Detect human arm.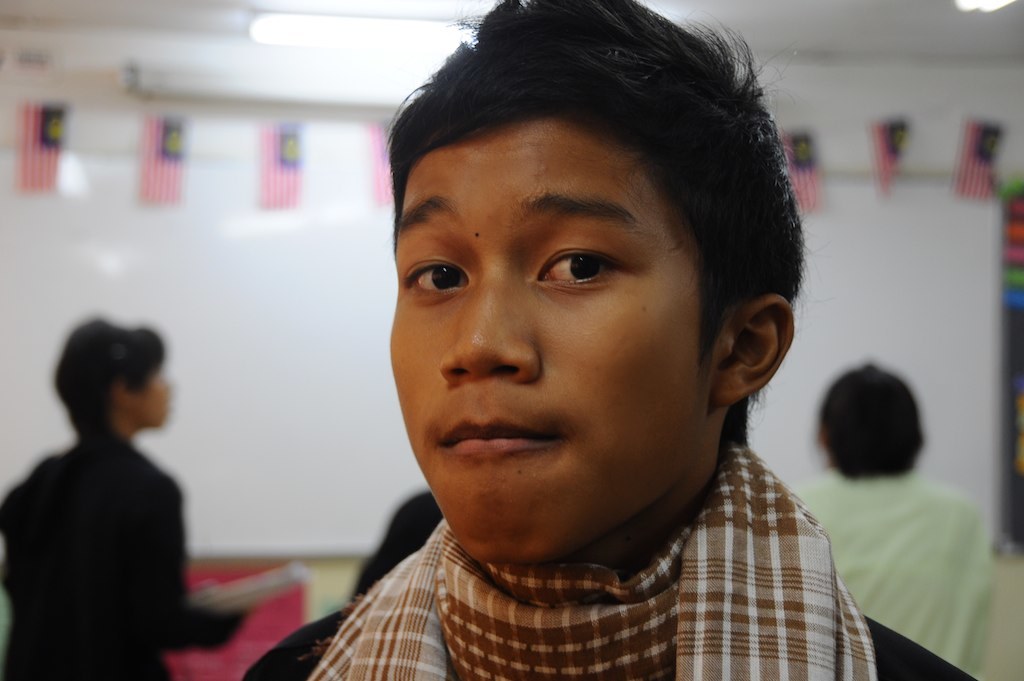
Detected at {"x1": 136, "y1": 467, "x2": 249, "y2": 649}.
